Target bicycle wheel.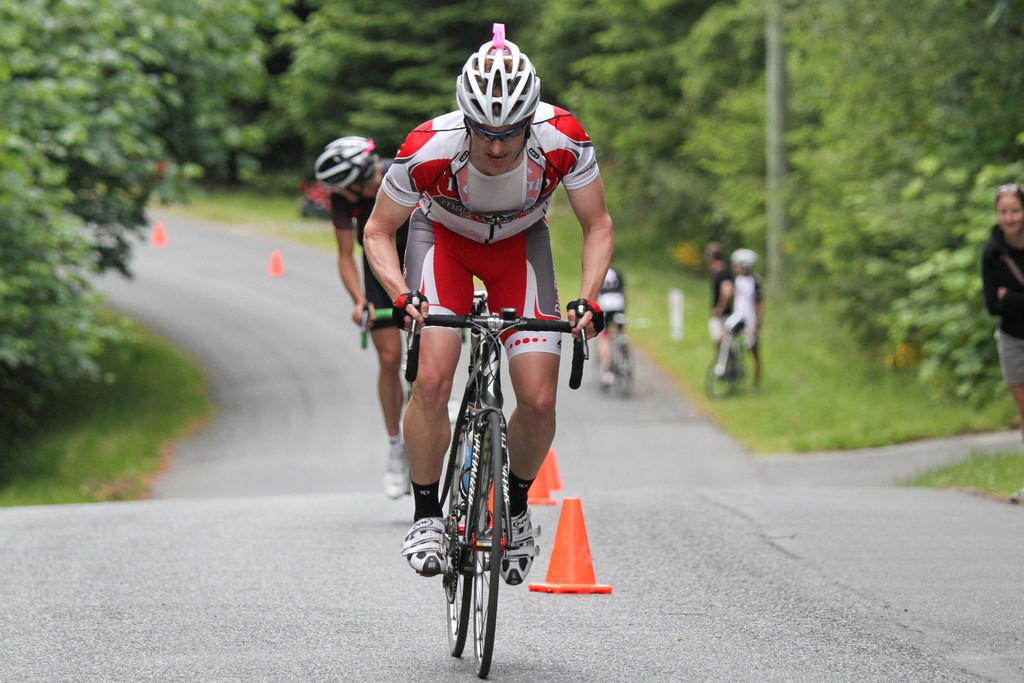
Target region: x1=438, y1=411, x2=476, y2=661.
